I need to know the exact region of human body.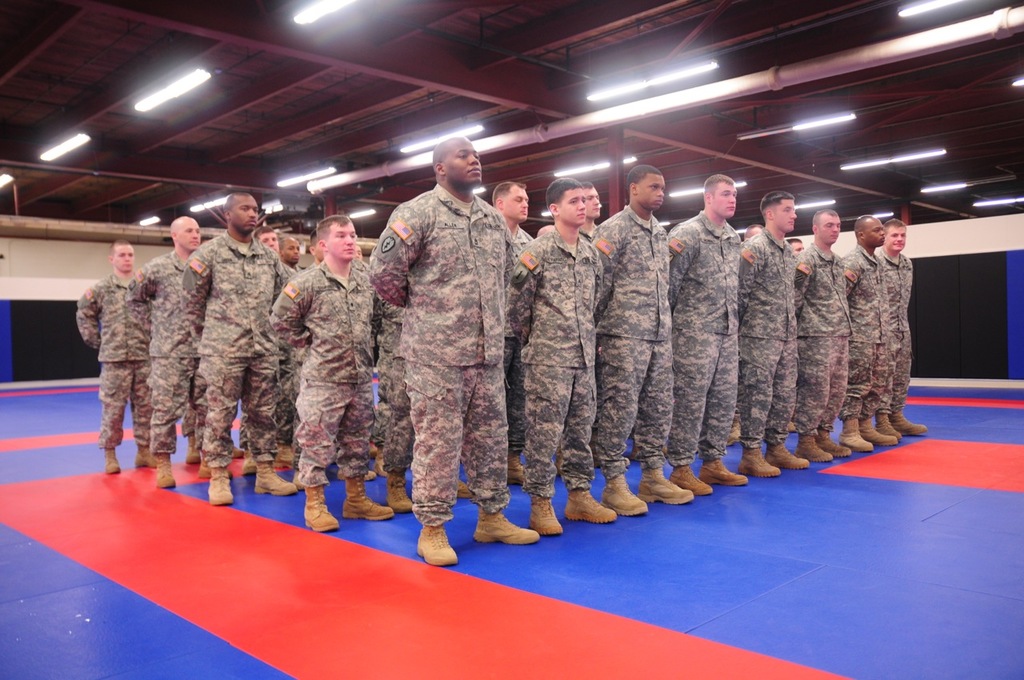
Region: 508:170:621:539.
